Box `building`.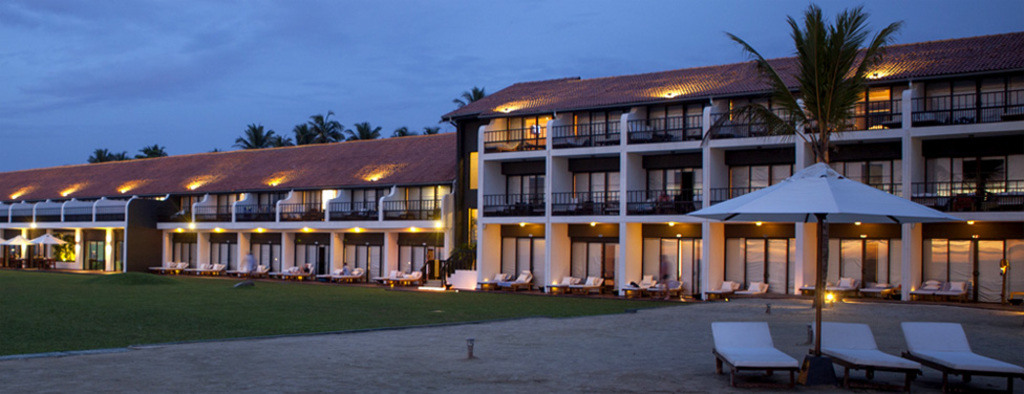
bbox(0, 128, 461, 302).
